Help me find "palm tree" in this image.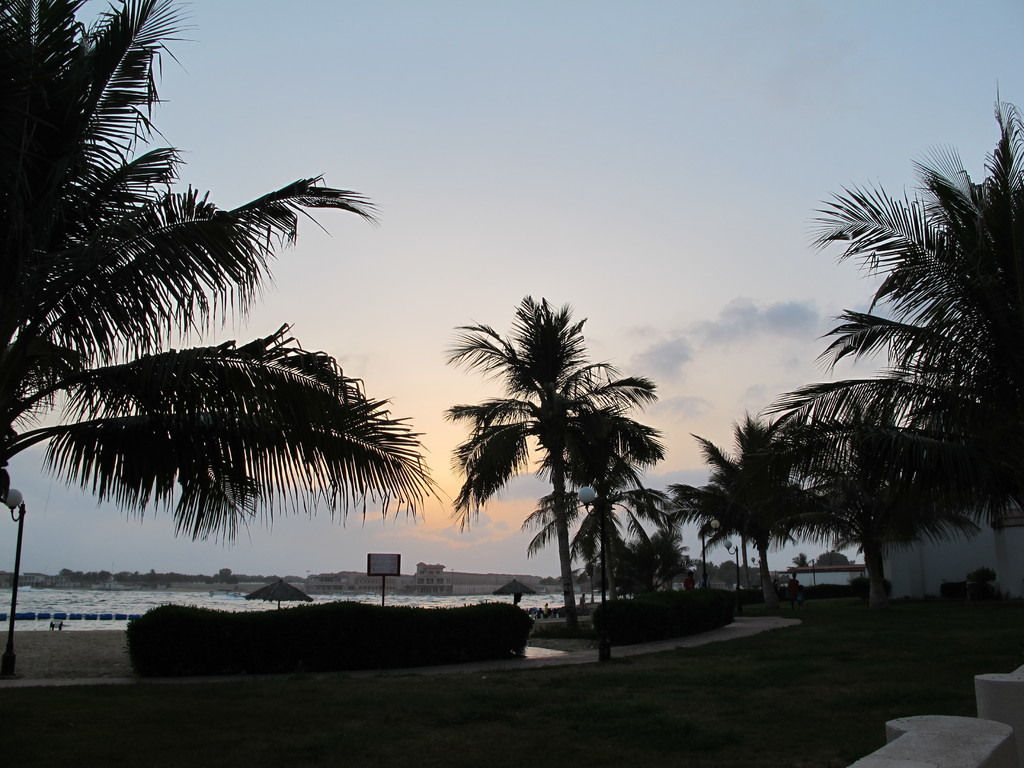
Found it: 442, 284, 668, 620.
